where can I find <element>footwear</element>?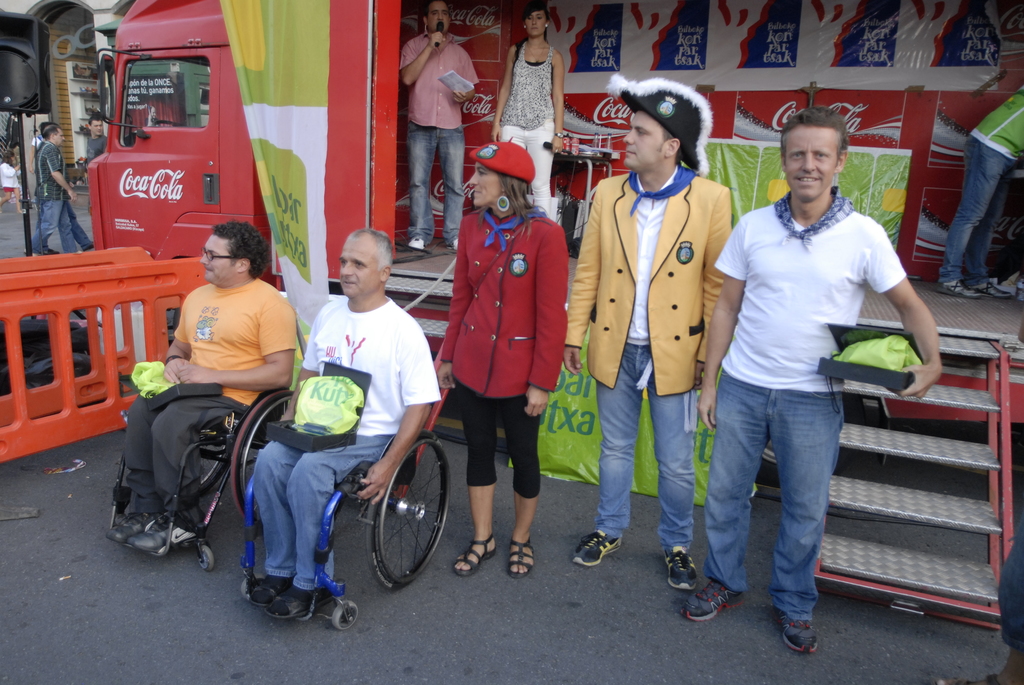
You can find it at select_region(109, 511, 147, 539).
